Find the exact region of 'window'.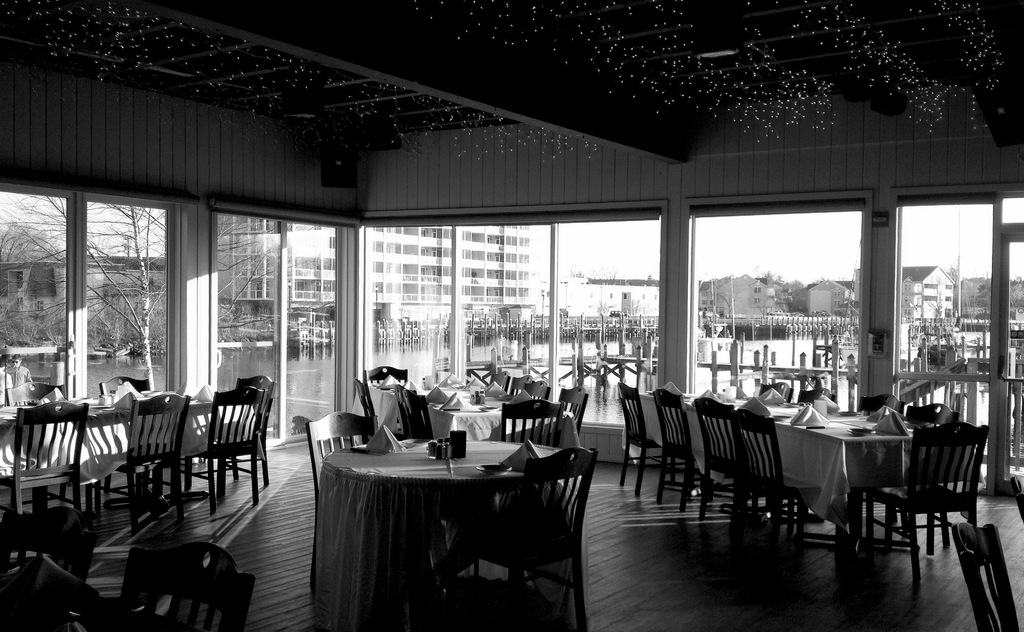
Exact region: (x1=84, y1=205, x2=168, y2=396).
